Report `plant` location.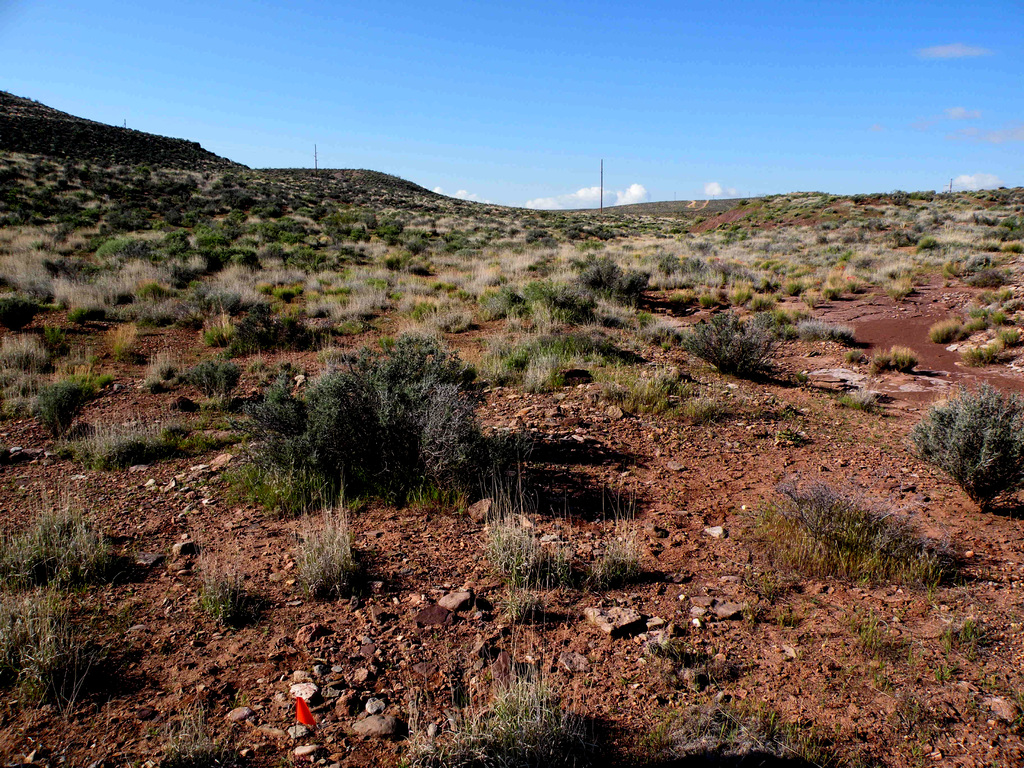
Report: crop(938, 620, 996, 666).
